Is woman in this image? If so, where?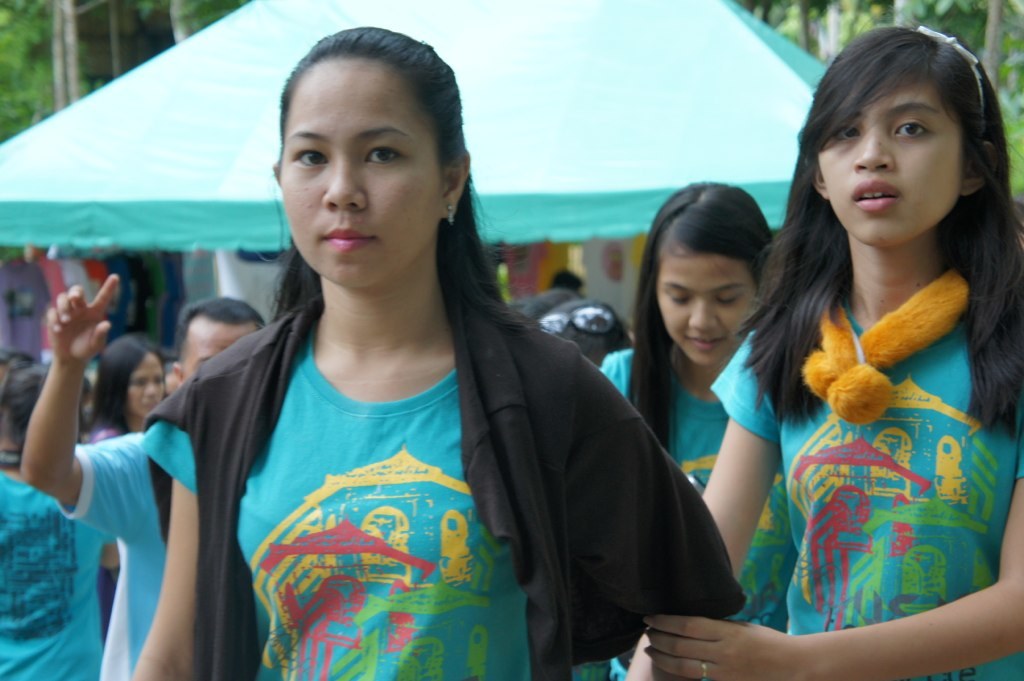
Yes, at left=129, top=25, right=748, bottom=680.
